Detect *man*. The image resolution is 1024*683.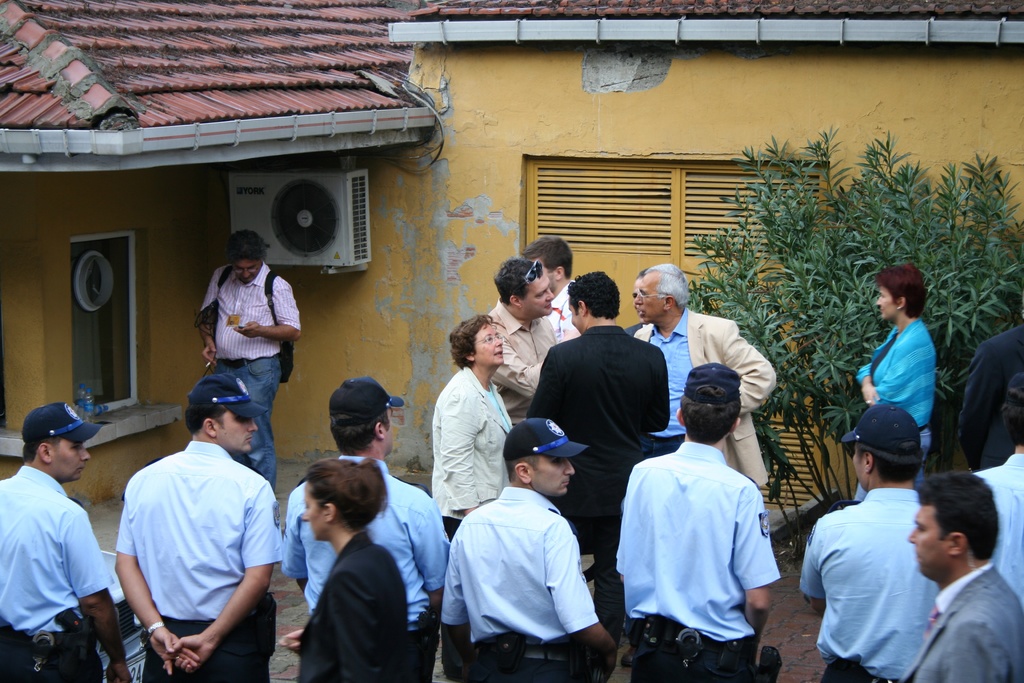
958, 297, 1023, 473.
